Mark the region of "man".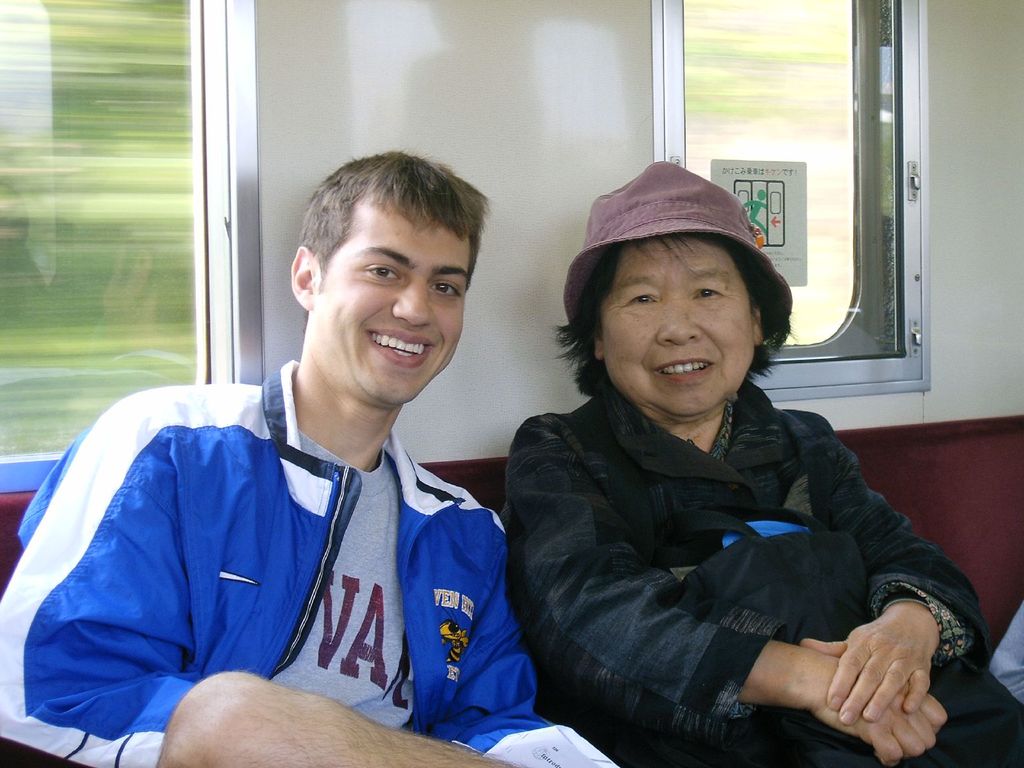
Region: <region>35, 169, 558, 758</region>.
